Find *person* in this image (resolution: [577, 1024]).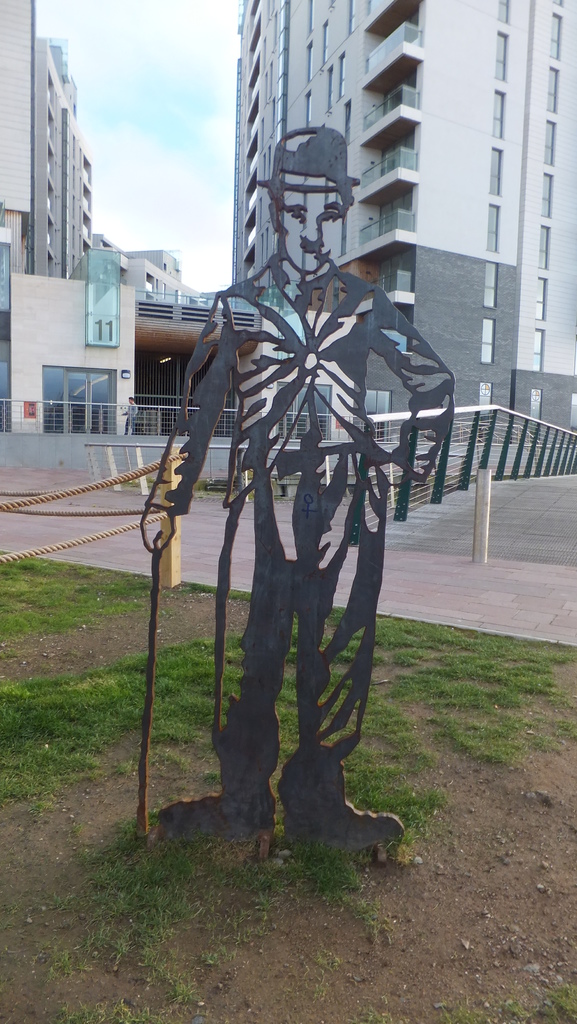
[133, 124, 466, 865].
